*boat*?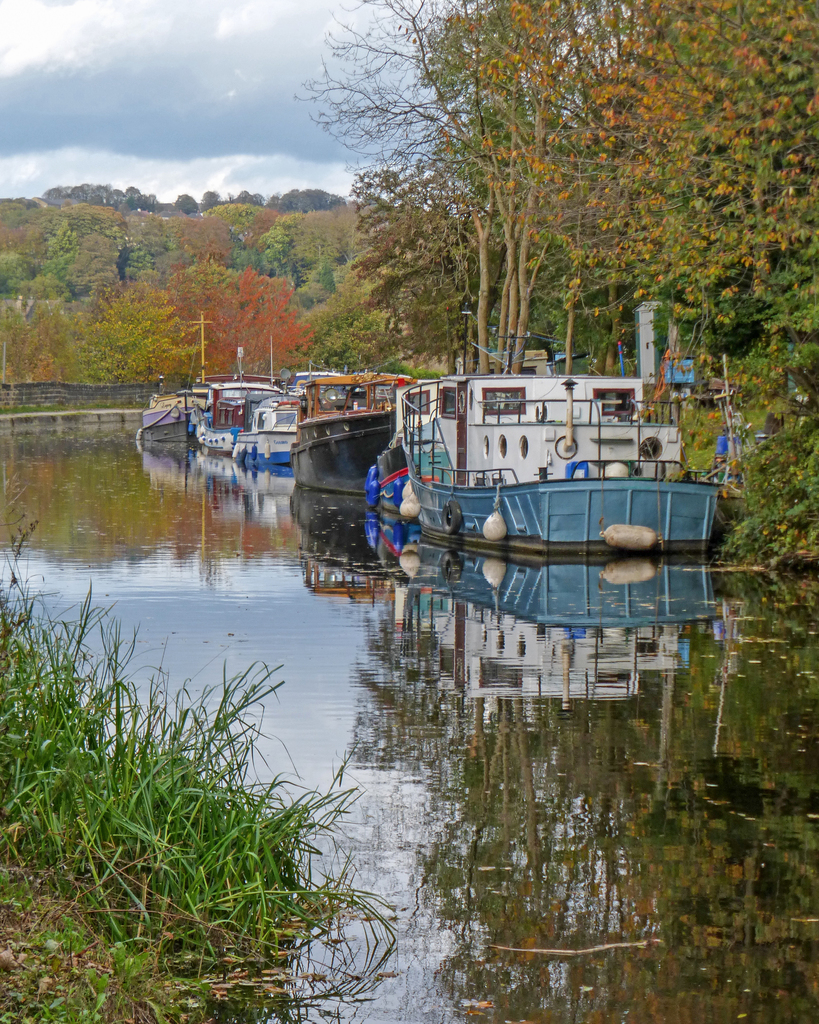
x1=390, y1=369, x2=724, y2=557
